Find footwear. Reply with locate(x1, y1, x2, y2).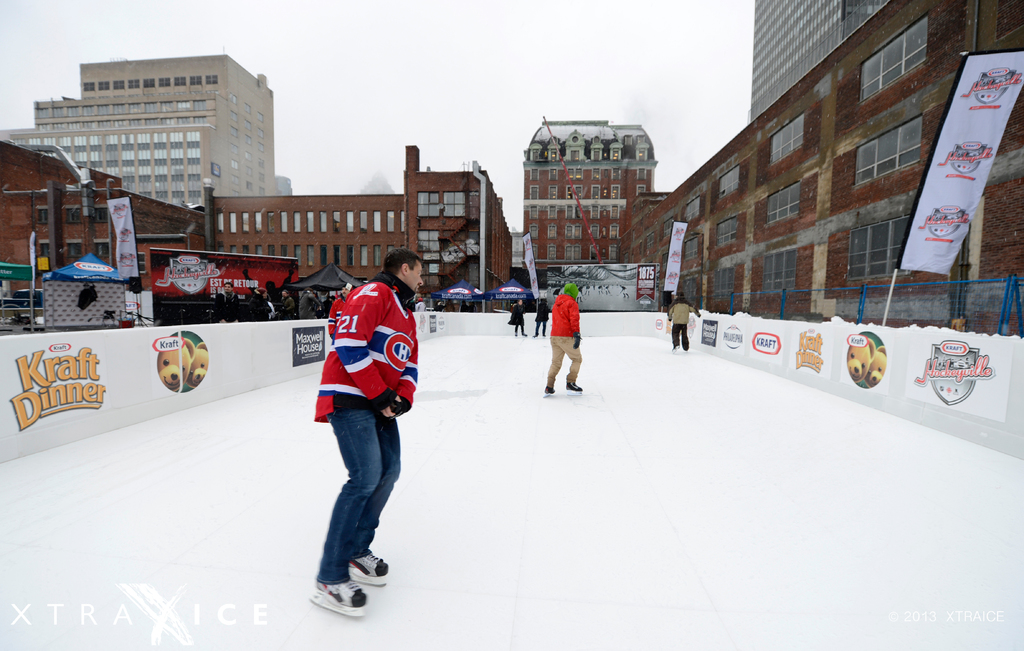
locate(543, 385, 556, 396).
